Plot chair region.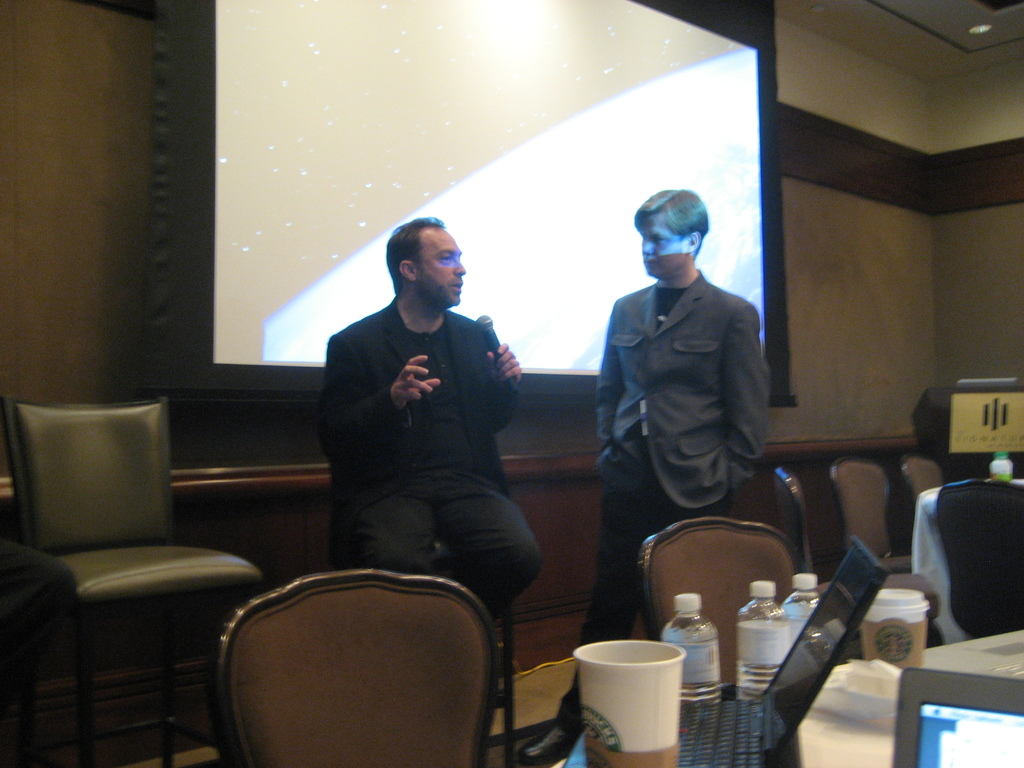
Plotted at detection(182, 559, 529, 767).
